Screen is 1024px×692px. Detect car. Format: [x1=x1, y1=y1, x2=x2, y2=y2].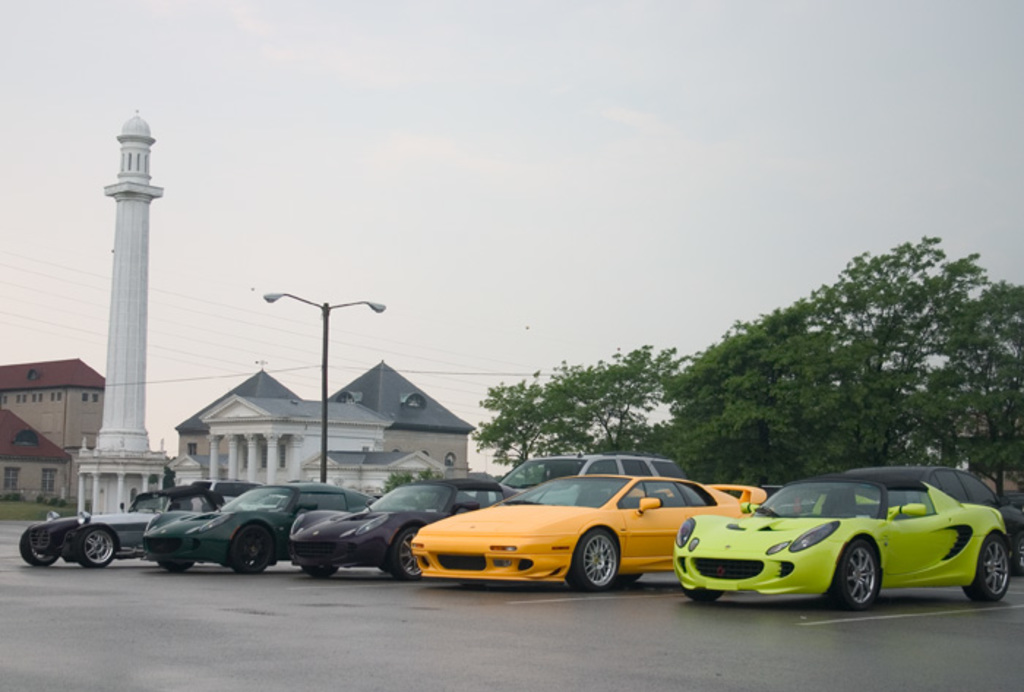
[x1=503, y1=452, x2=686, y2=506].
